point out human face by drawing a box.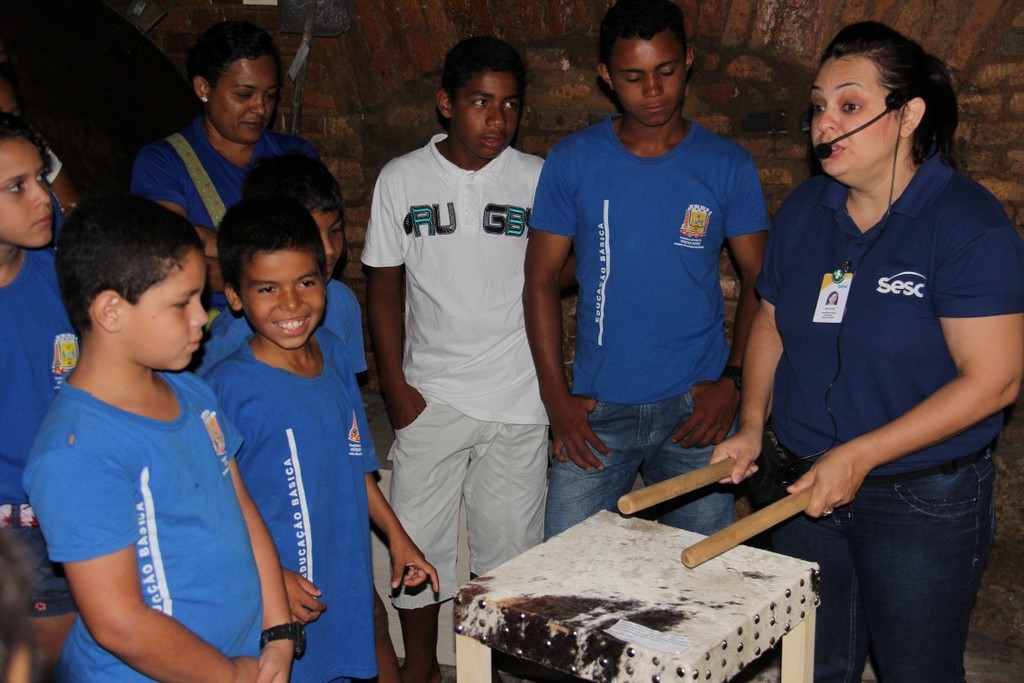
box(312, 213, 347, 286).
